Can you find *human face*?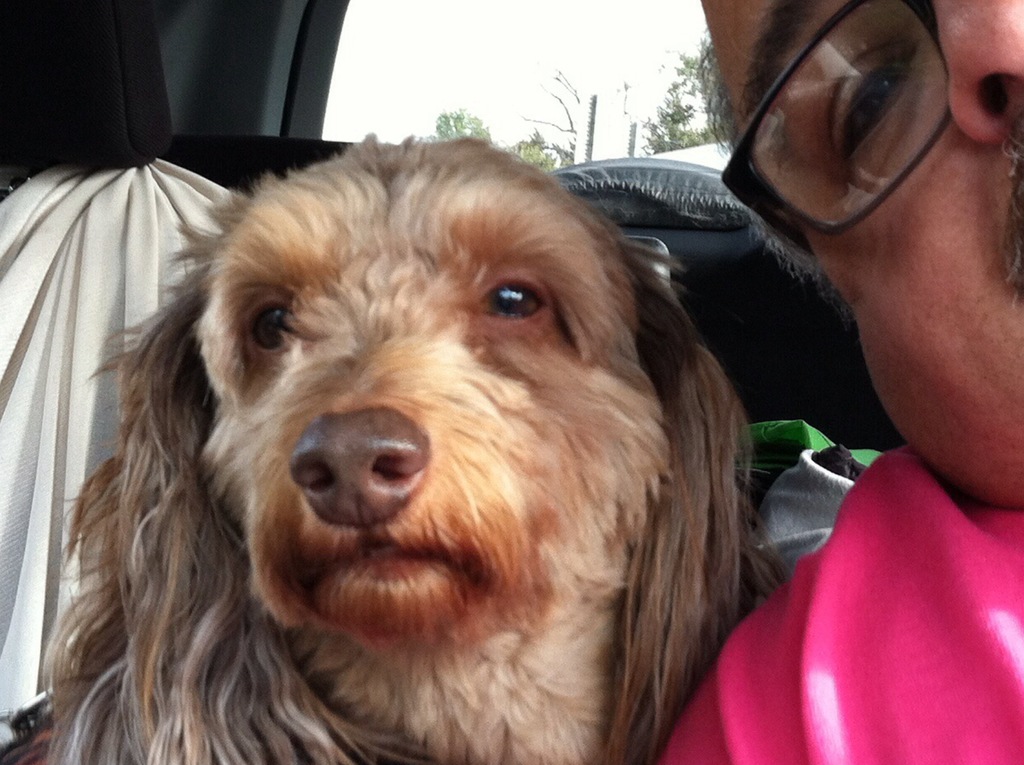
Yes, bounding box: l=700, t=0, r=1023, b=498.
